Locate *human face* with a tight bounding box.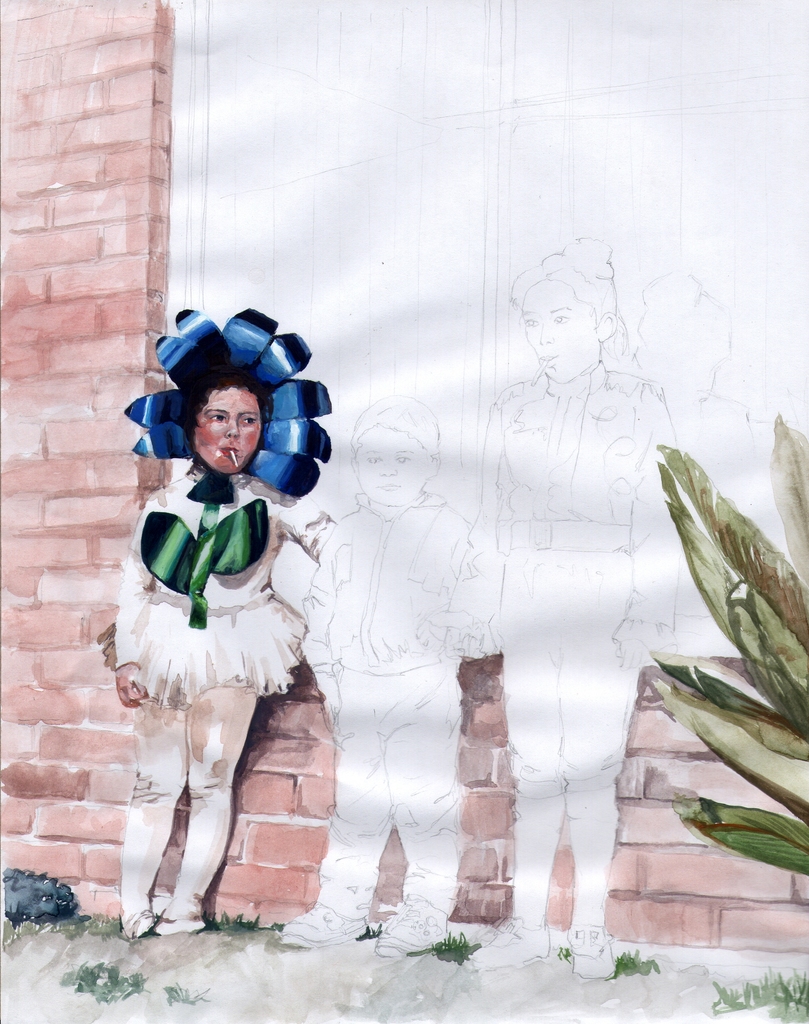
(x1=356, y1=430, x2=433, y2=503).
